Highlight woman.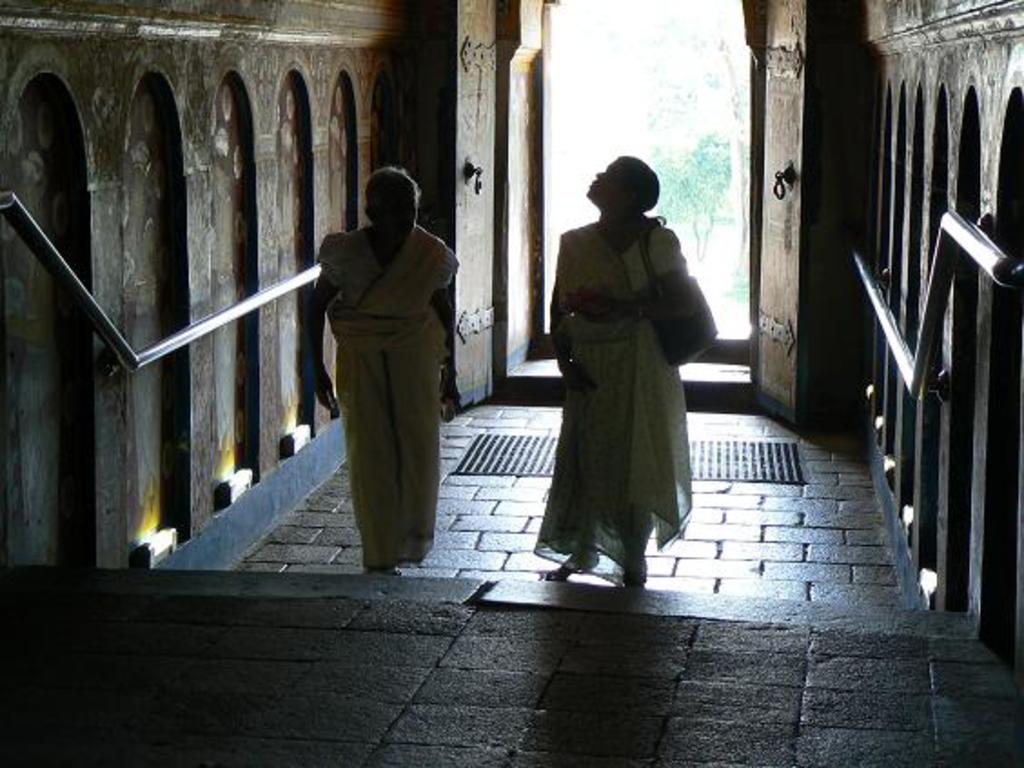
Highlighted region: <box>536,151,712,606</box>.
